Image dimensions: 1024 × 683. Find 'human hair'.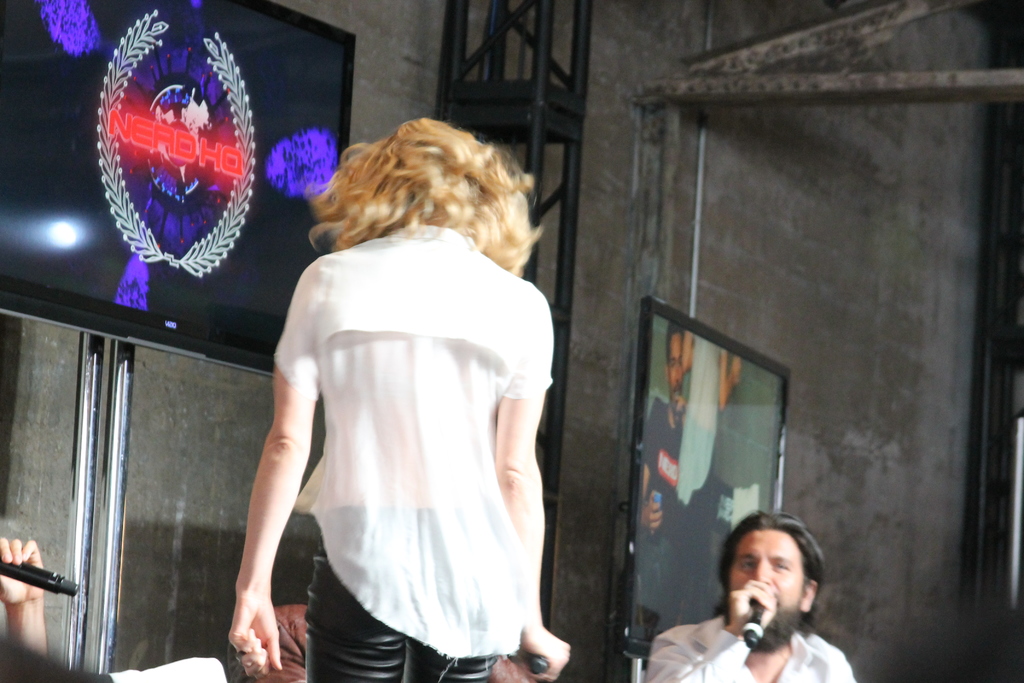
{"x1": 664, "y1": 320, "x2": 685, "y2": 362}.
